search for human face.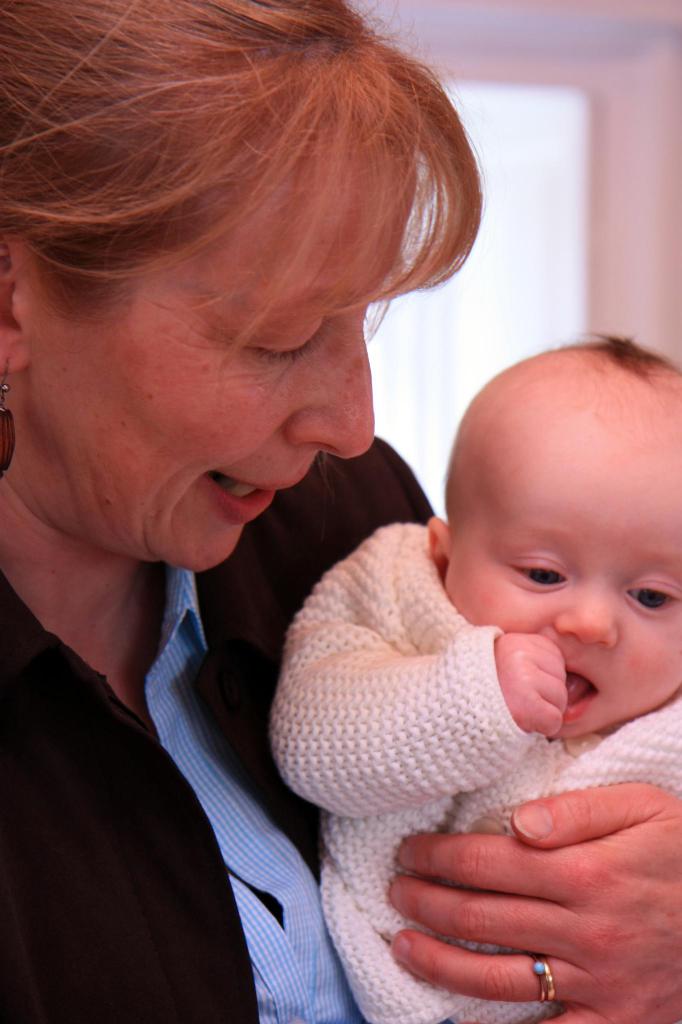
Found at [463, 415, 681, 737].
